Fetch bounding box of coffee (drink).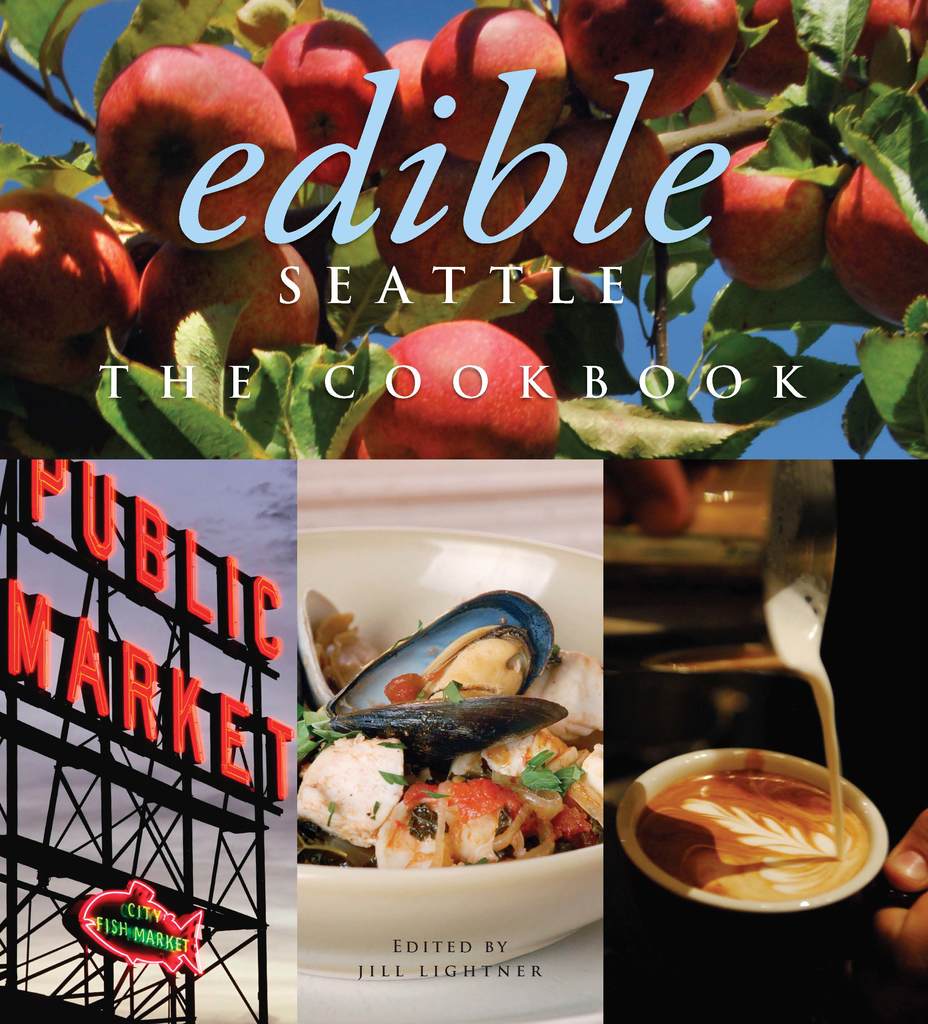
Bbox: crop(616, 749, 833, 988).
